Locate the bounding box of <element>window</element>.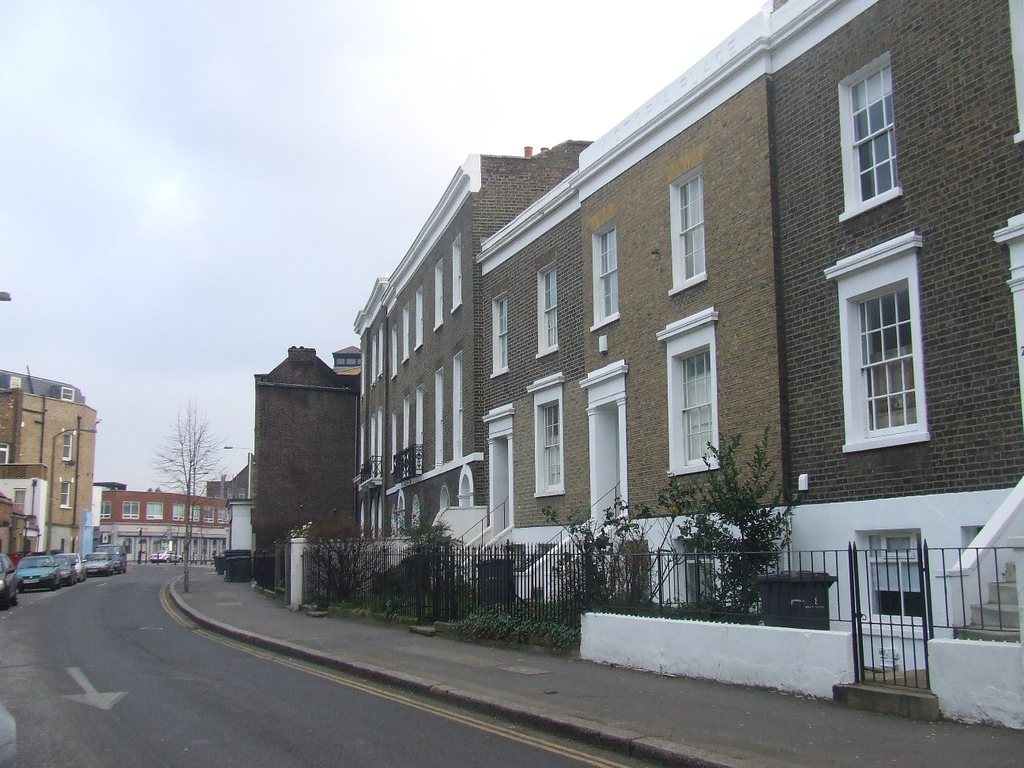
Bounding box: bbox=(538, 400, 558, 488).
